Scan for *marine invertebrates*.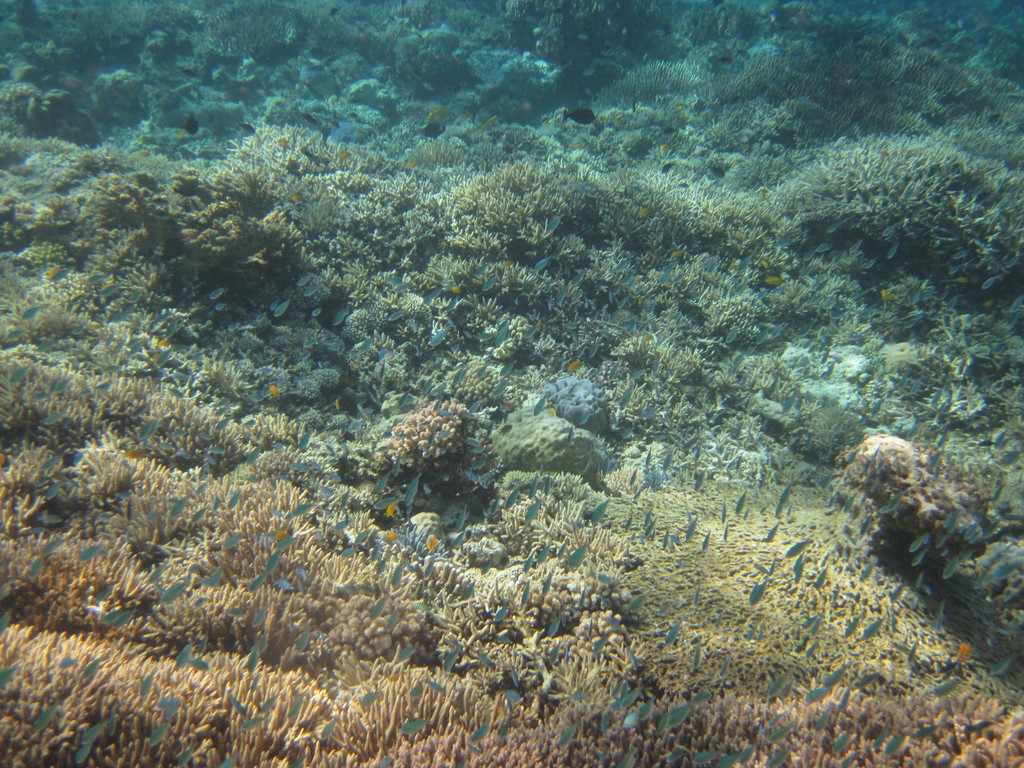
Scan result: {"x1": 69, "y1": 433, "x2": 154, "y2": 501}.
